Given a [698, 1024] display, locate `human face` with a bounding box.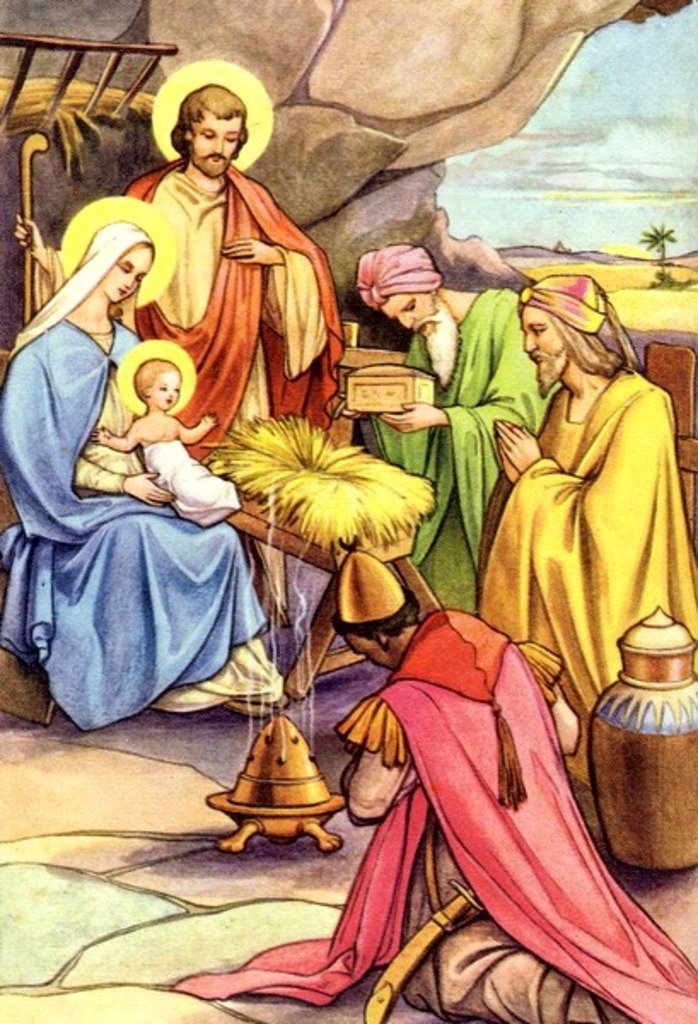
Located: x1=155, y1=374, x2=179, y2=406.
